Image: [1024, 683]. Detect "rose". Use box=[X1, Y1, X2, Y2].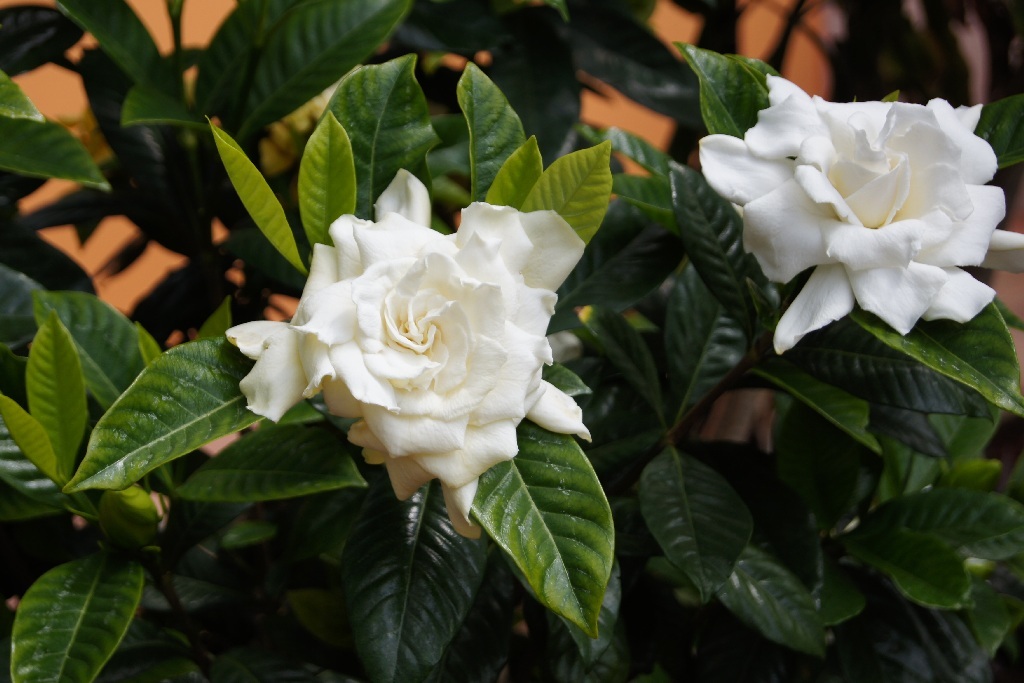
box=[700, 73, 1023, 360].
